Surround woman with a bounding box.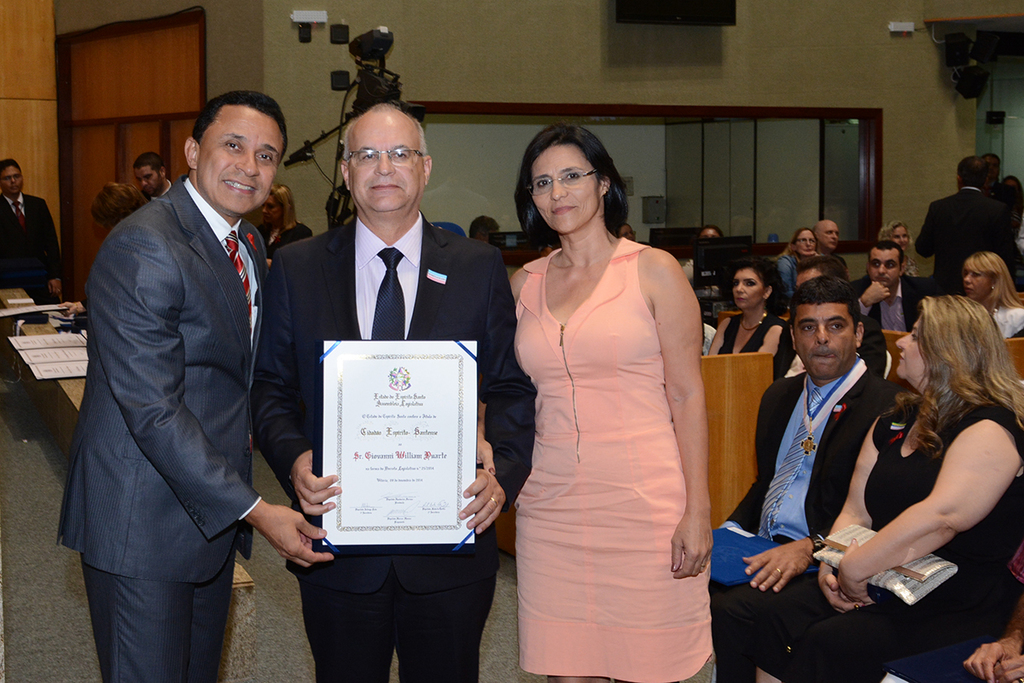
select_region(737, 295, 1023, 682).
